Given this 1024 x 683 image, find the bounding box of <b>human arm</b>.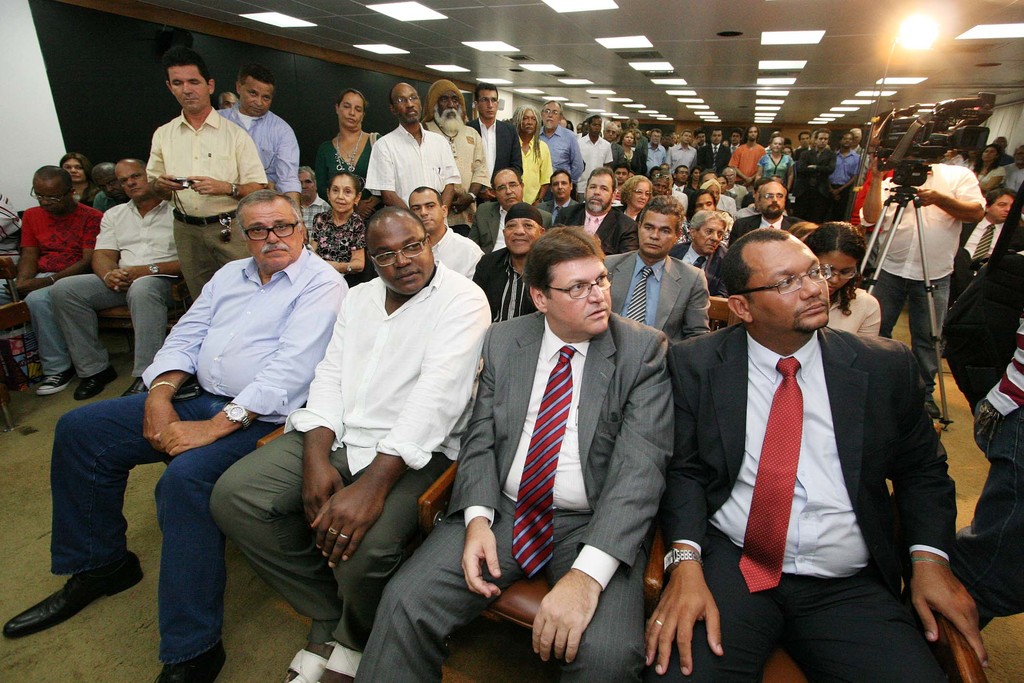
rect(321, 220, 365, 273).
